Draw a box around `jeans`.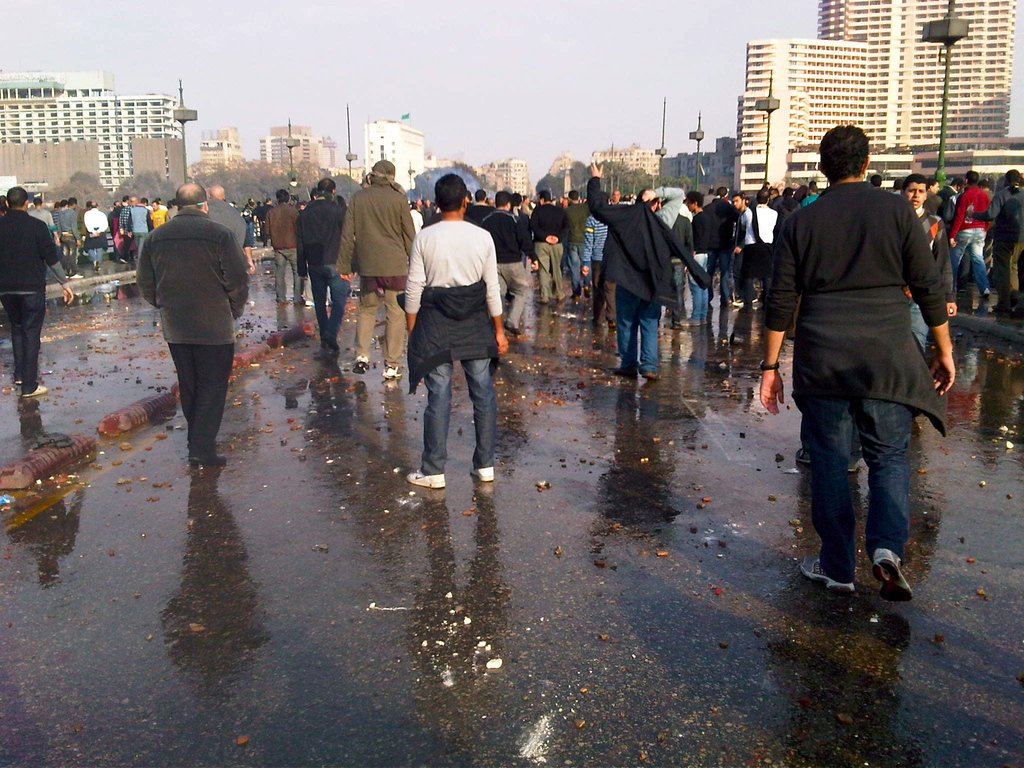
(941,221,989,299).
